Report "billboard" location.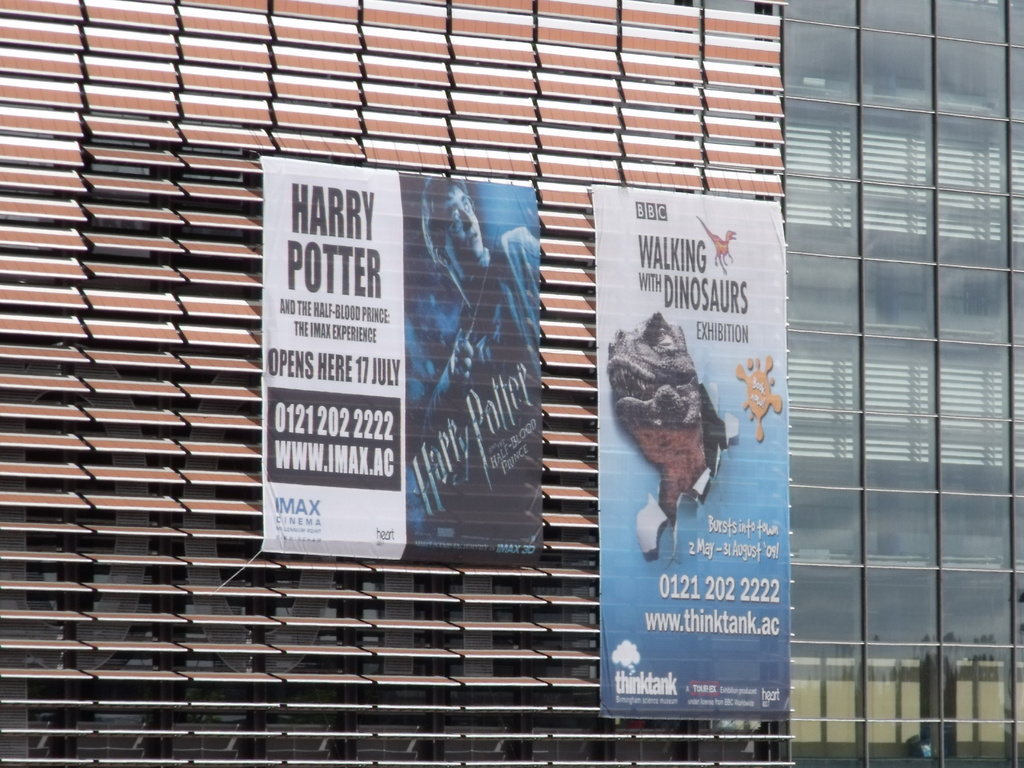
Report: {"left": 262, "top": 157, "right": 401, "bottom": 549}.
